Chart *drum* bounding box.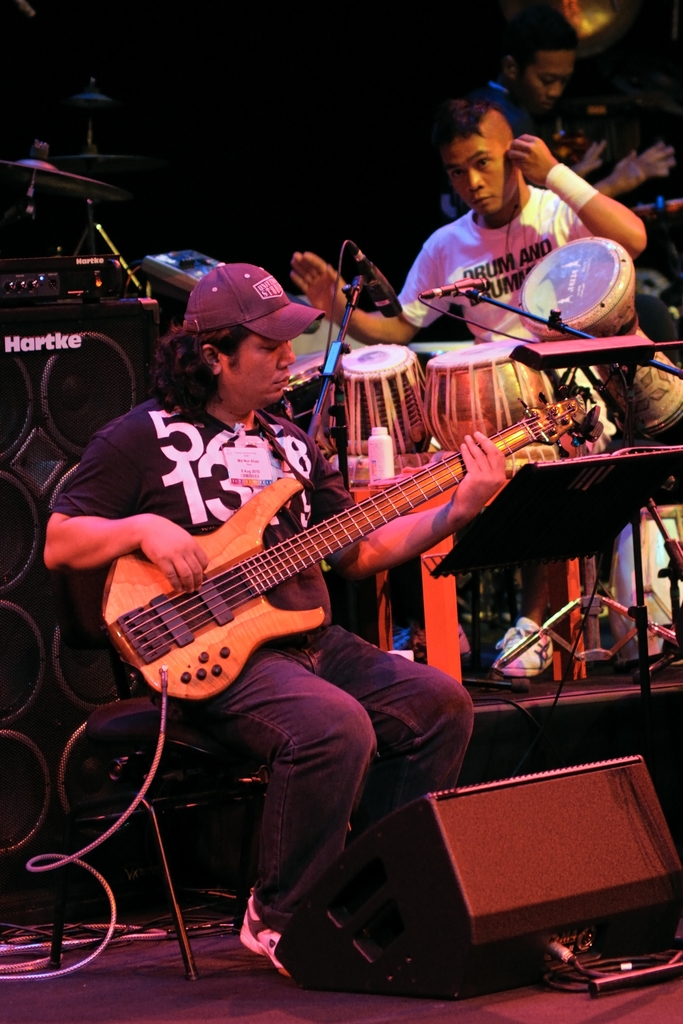
Charted: x1=420, y1=338, x2=553, y2=454.
